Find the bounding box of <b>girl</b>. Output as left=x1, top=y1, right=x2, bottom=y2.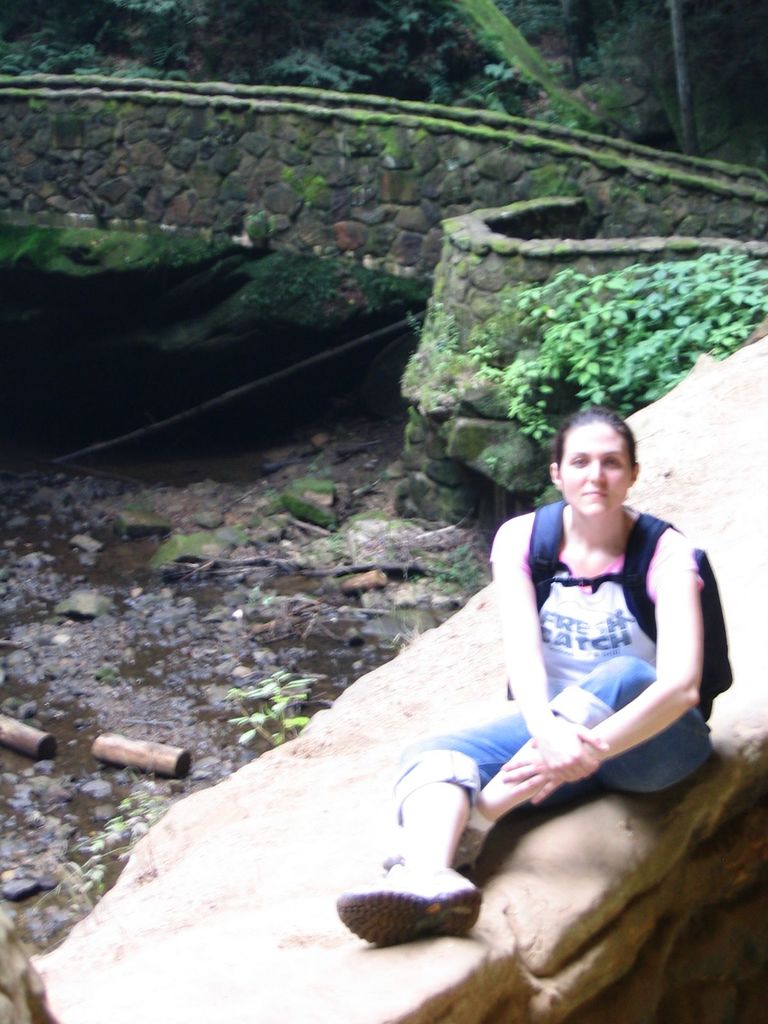
left=333, top=407, right=734, bottom=949.
